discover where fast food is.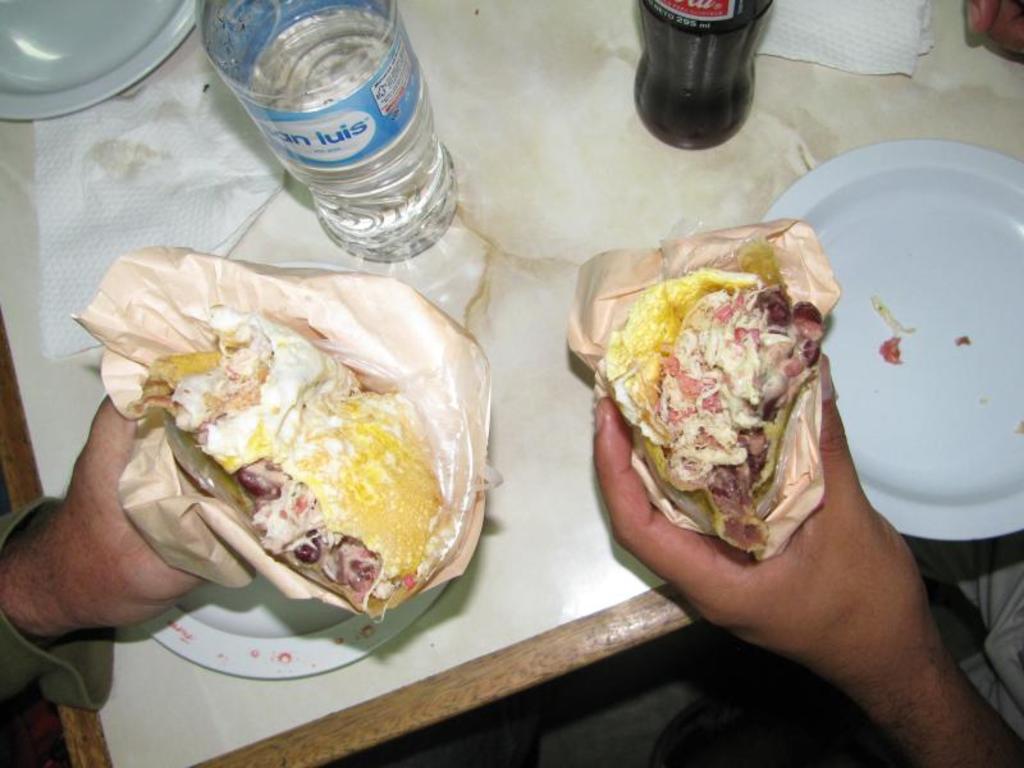
Discovered at (x1=102, y1=253, x2=490, y2=636).
